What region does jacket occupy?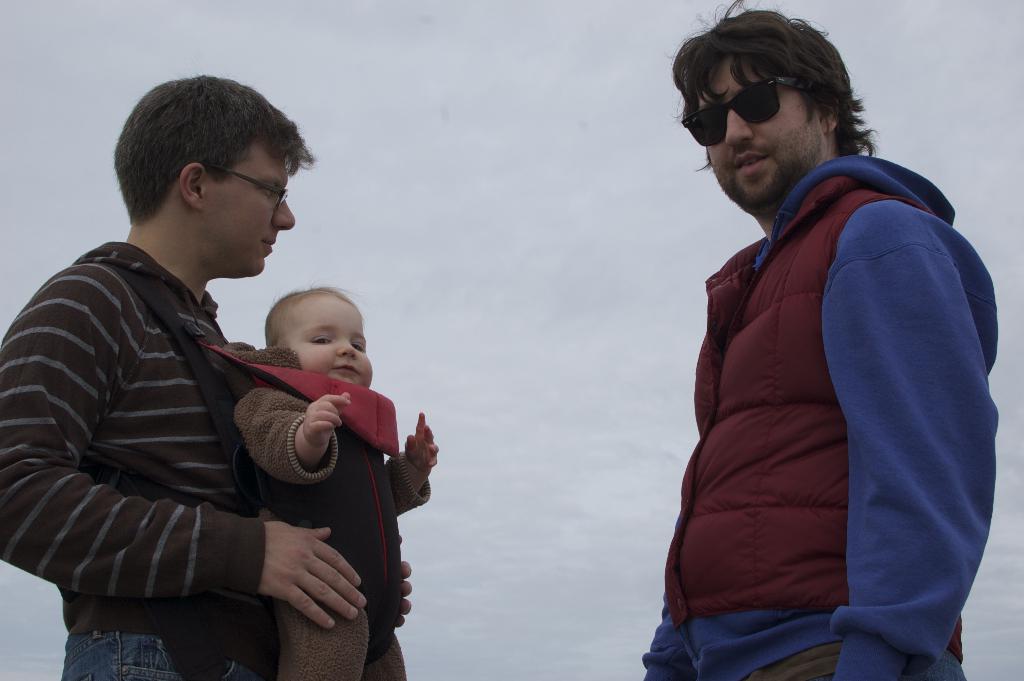
(x1=227, y1=340, x2=406, y2=680).
